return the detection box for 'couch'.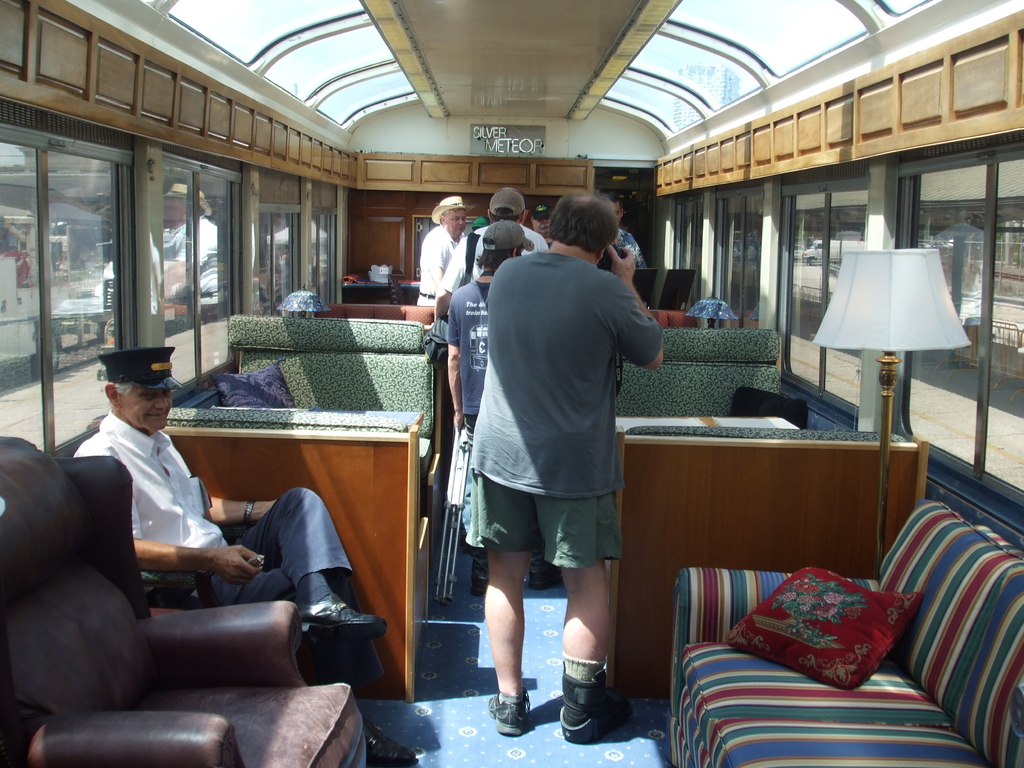
(667,493,1023,767).
